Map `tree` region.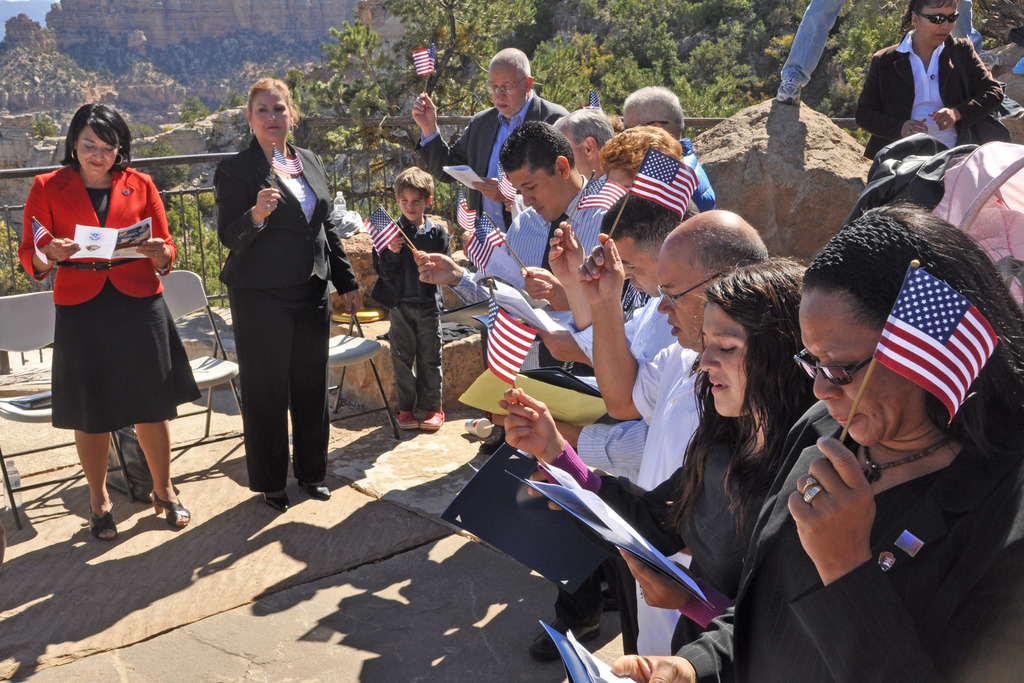
Mapped to box(381, 0, 536, 119).
